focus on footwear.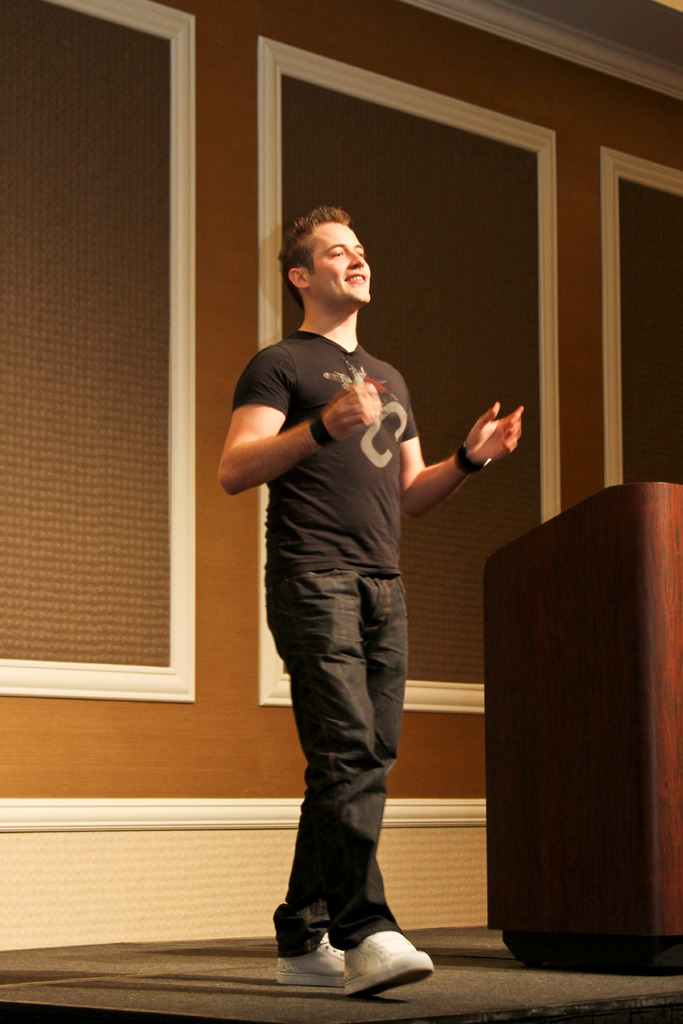
Focused at [309, 924, 427, 995].
